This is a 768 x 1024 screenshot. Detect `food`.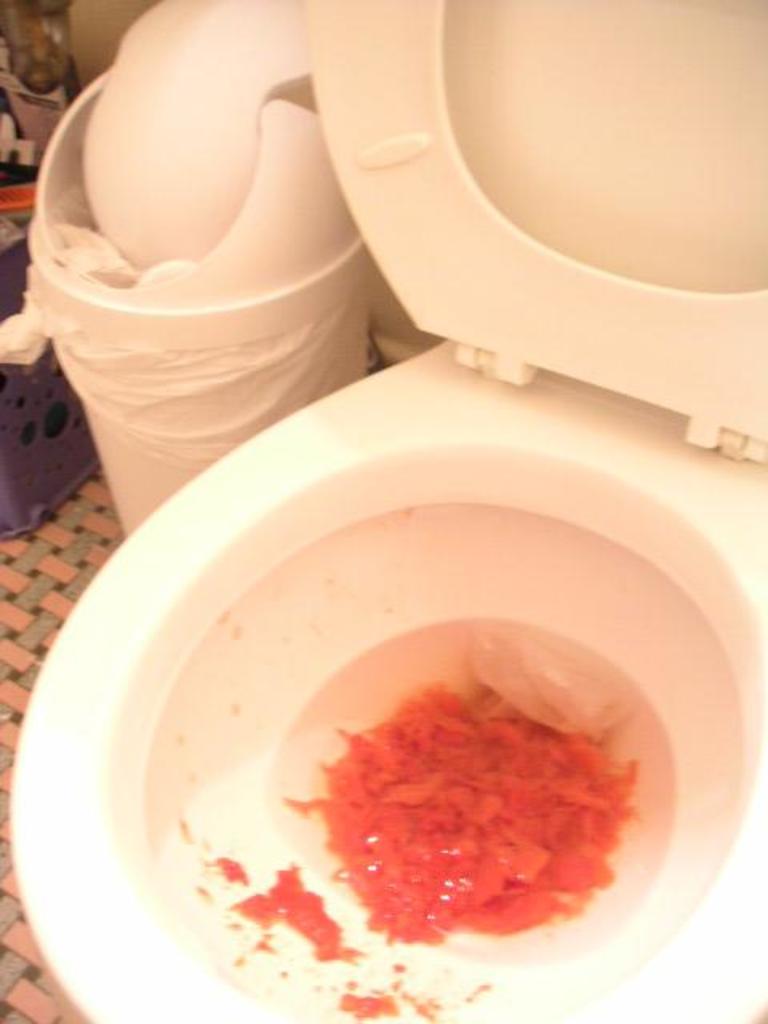
[187, 571, 718, 965].
